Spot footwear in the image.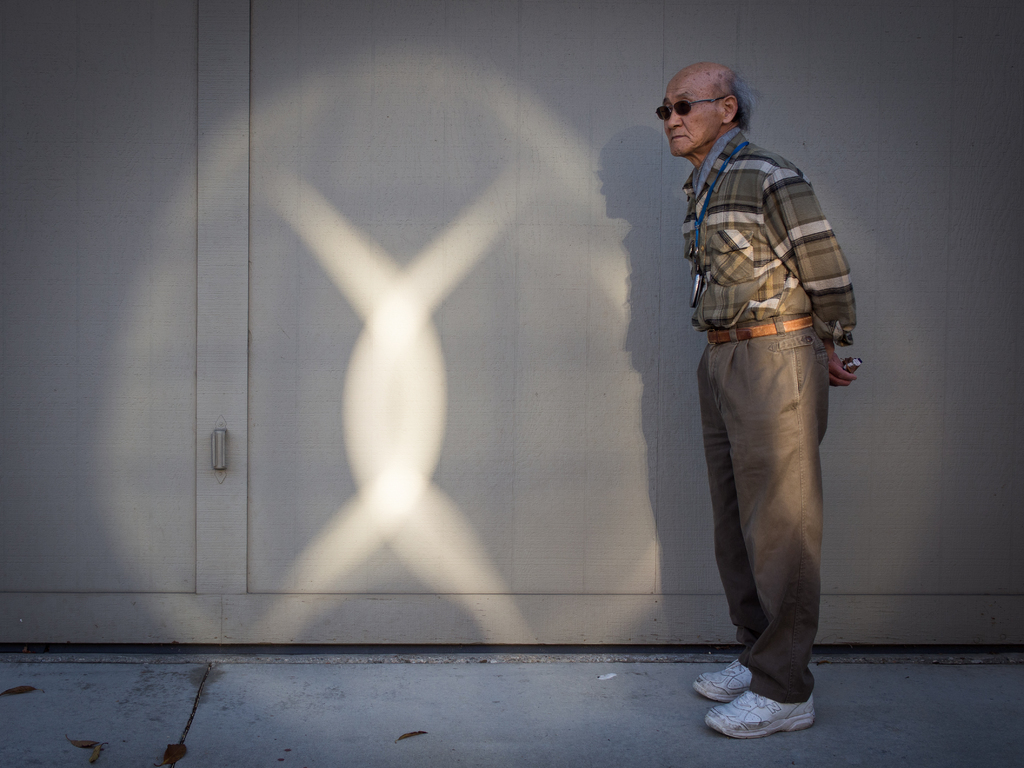
footwear found at pyautogui.locateOnScreen(694, 654, 750, 703).
